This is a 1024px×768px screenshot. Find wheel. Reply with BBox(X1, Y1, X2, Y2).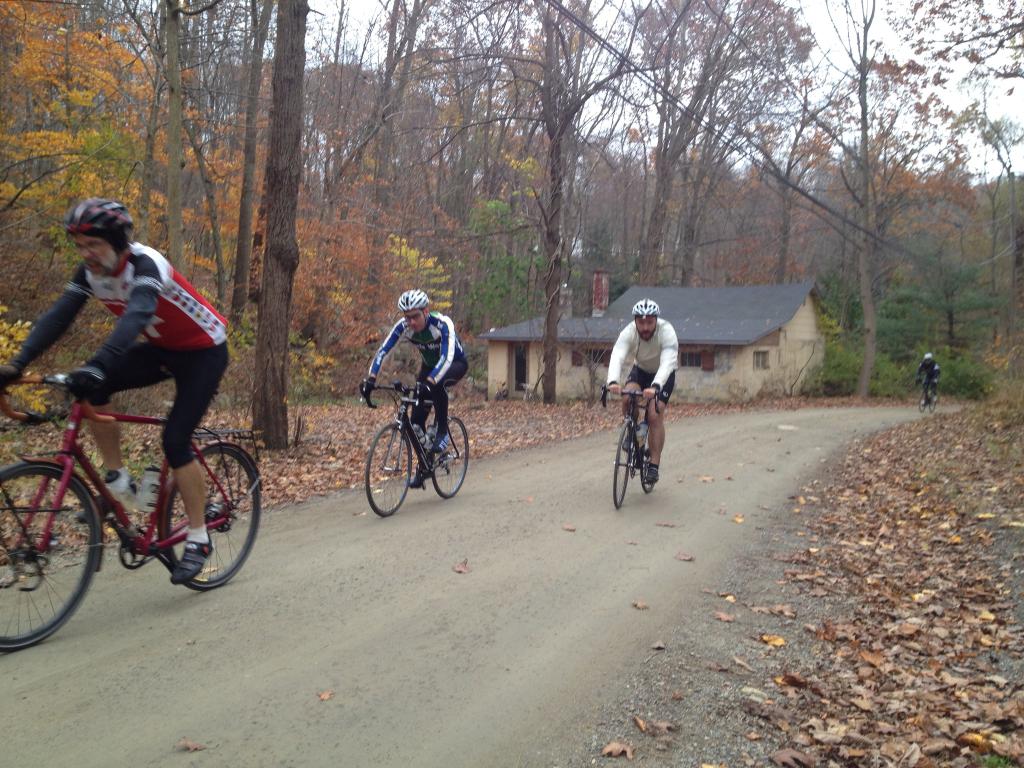
BBox(612, 420, 634, 508).
